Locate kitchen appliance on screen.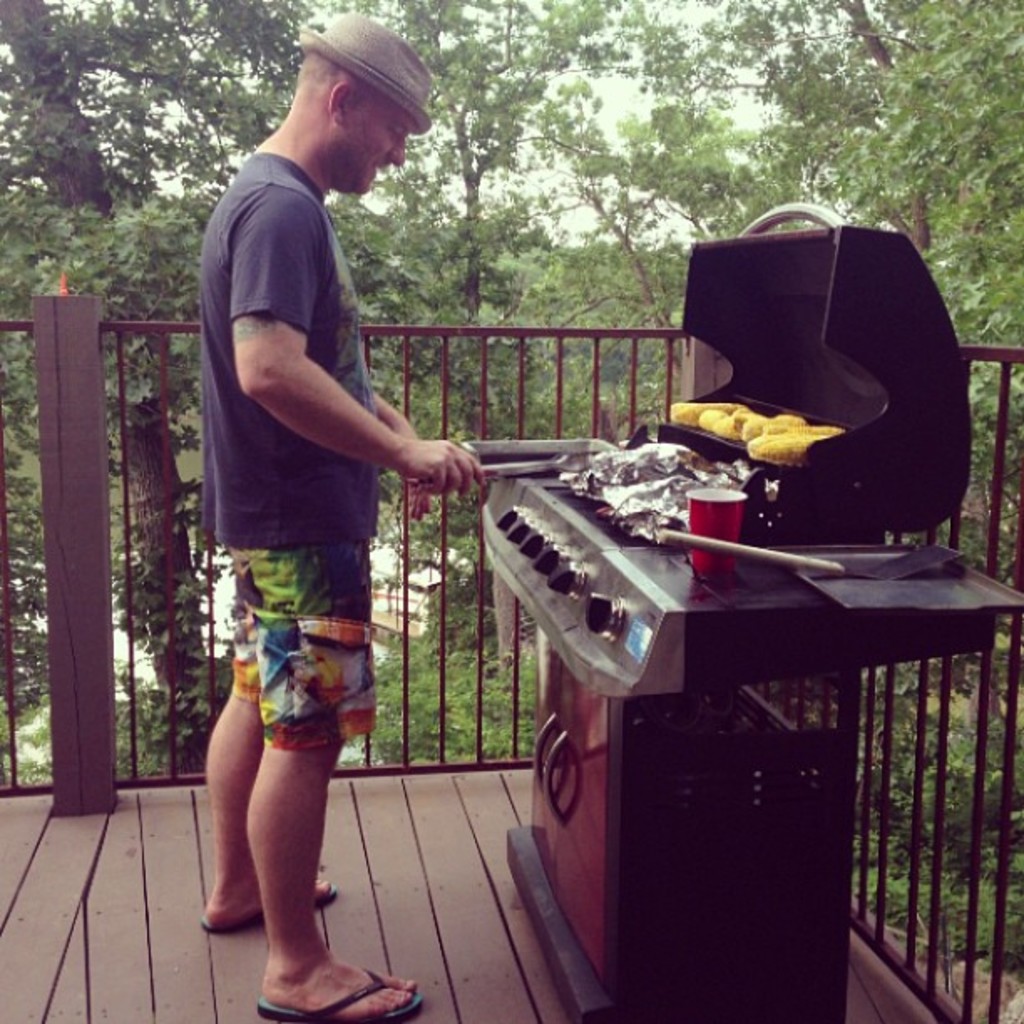
On screen at <box>500,631,855,1022</box>.
